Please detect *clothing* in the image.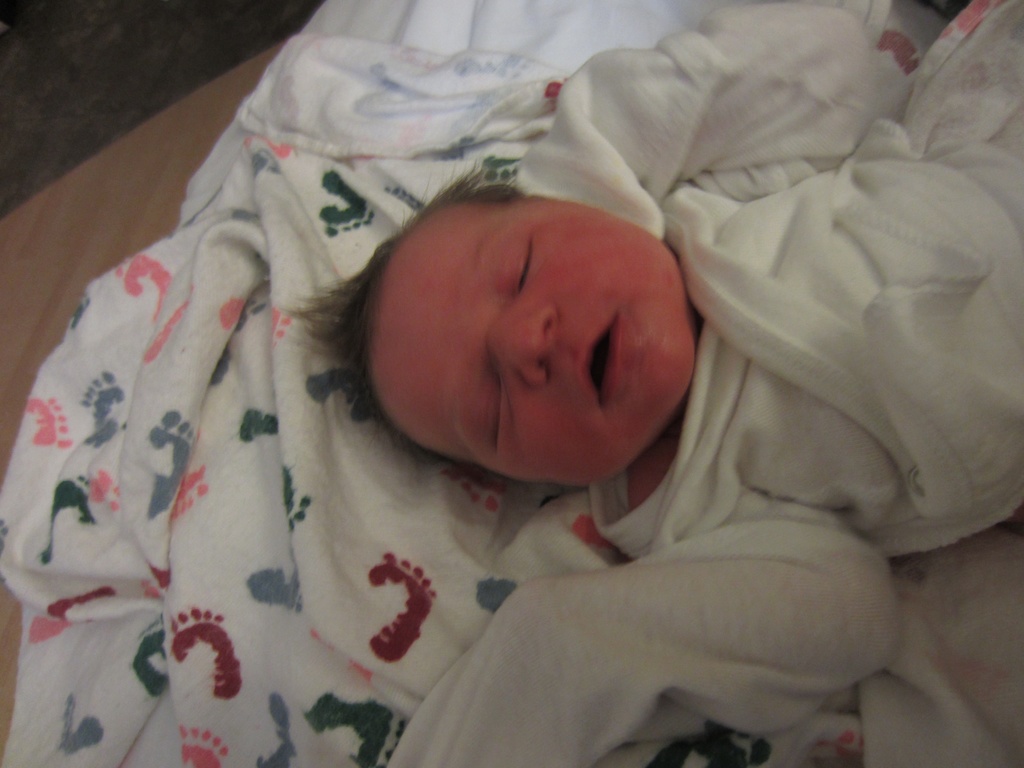
pyautogui.locateOnScreen(386, 0, 1023, 765).
